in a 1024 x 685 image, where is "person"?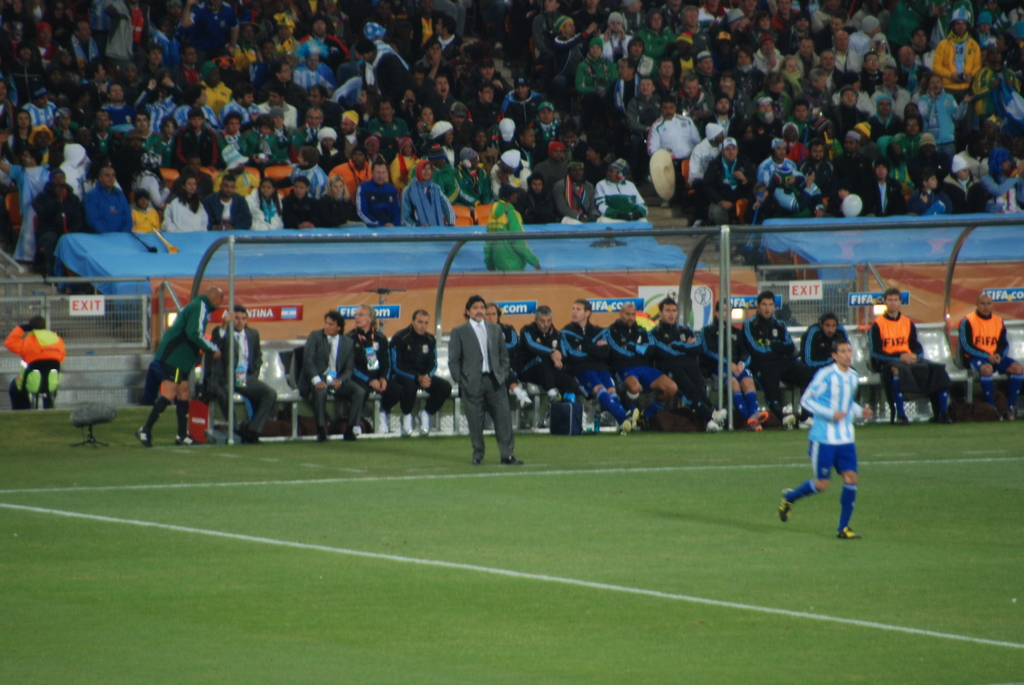
left=959, top=294, right=1023, bottom=421.
